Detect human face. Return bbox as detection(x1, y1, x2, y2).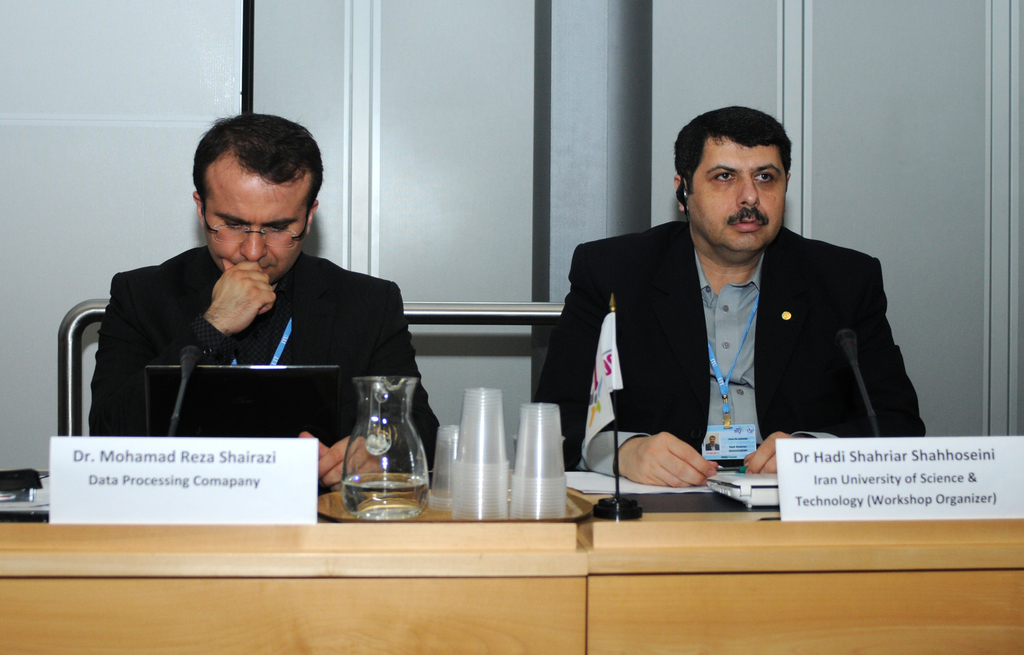
detection(691, 149, 784, 247).
